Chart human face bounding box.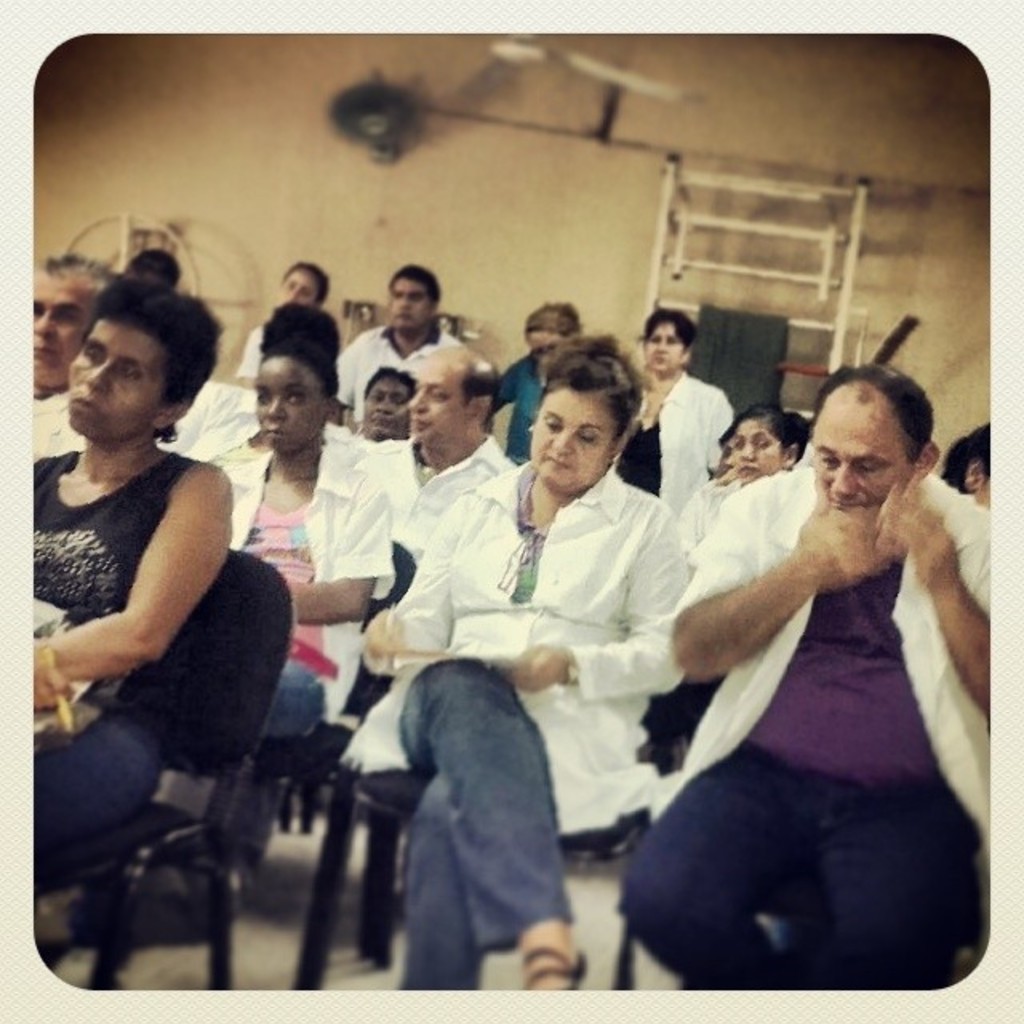
Charted: 531,330,558,366.
